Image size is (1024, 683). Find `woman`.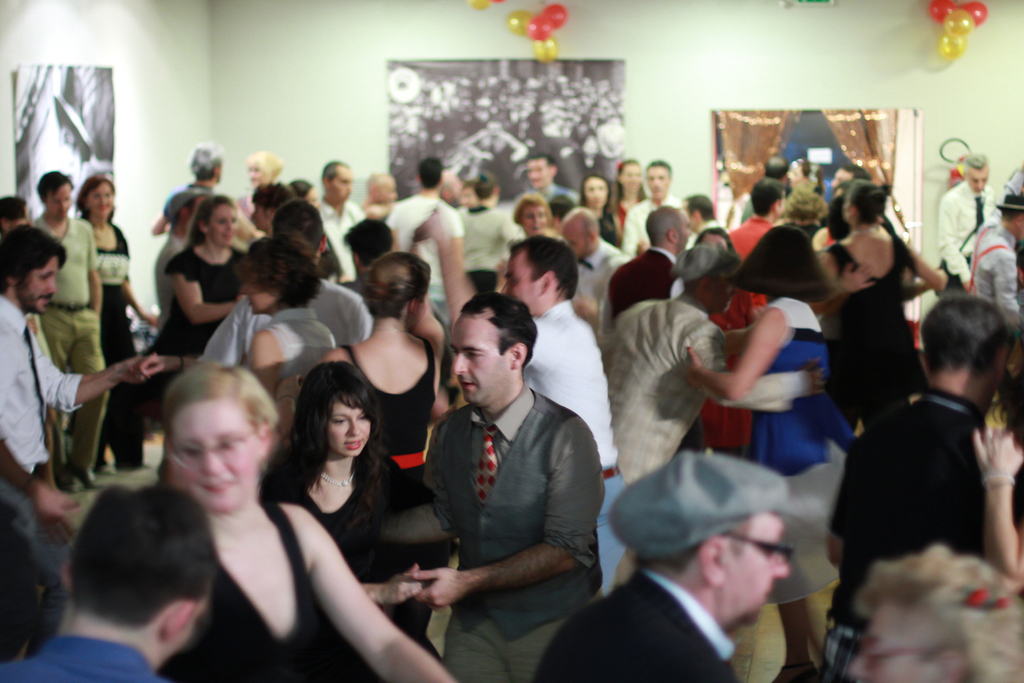
[left=156, top=363, right=471, bottom=682].
